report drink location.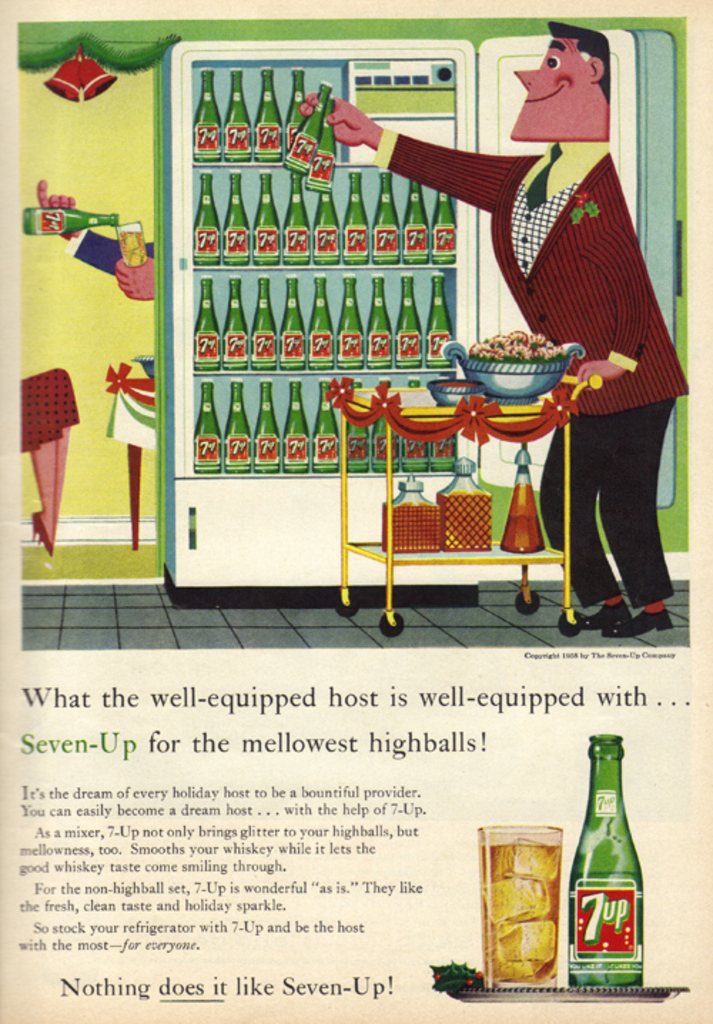
Report: 312, 378, 338, 473.
